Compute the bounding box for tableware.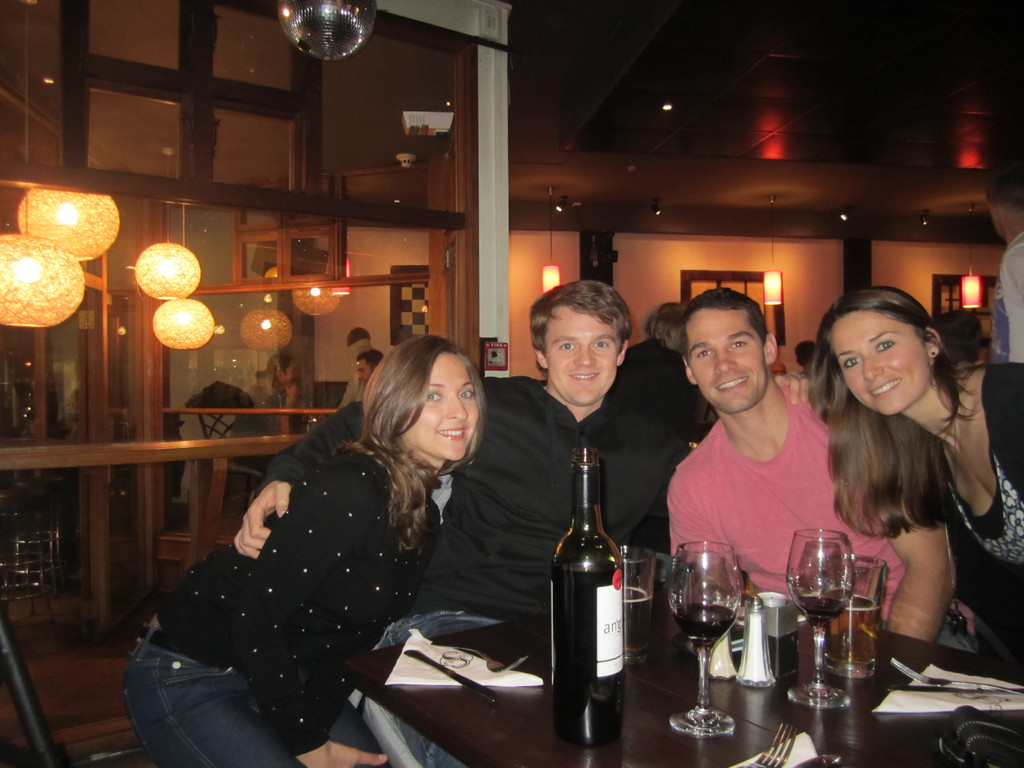
[left=874, top=681, right=1022, bottom=692].
